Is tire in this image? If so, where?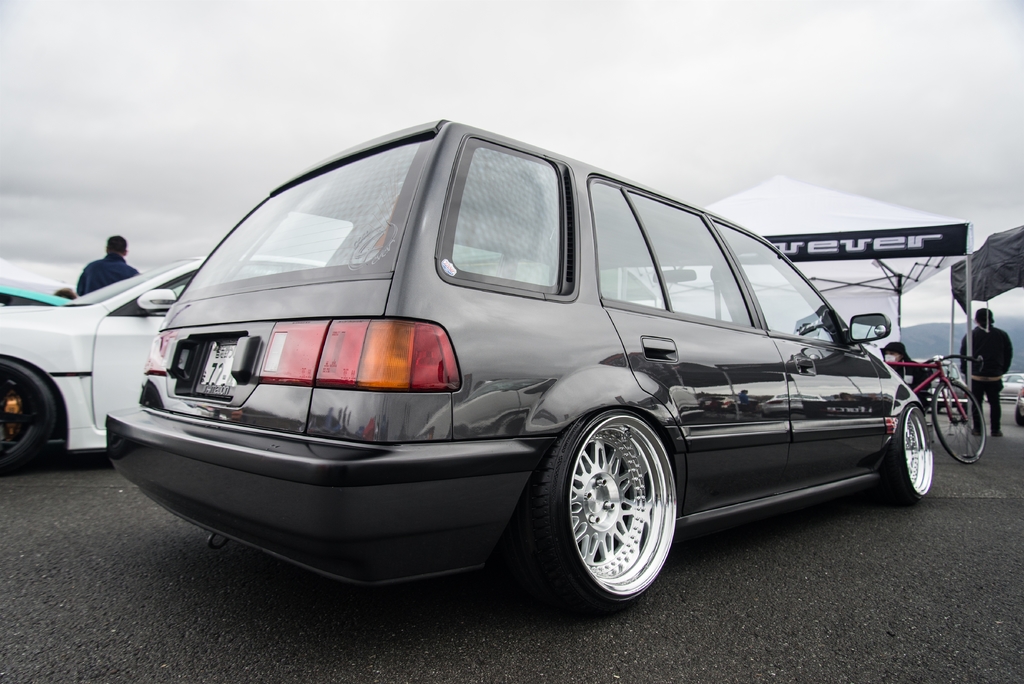
Yes, at pyautogui.locateOnScreen(934, 381, 987, 471).
